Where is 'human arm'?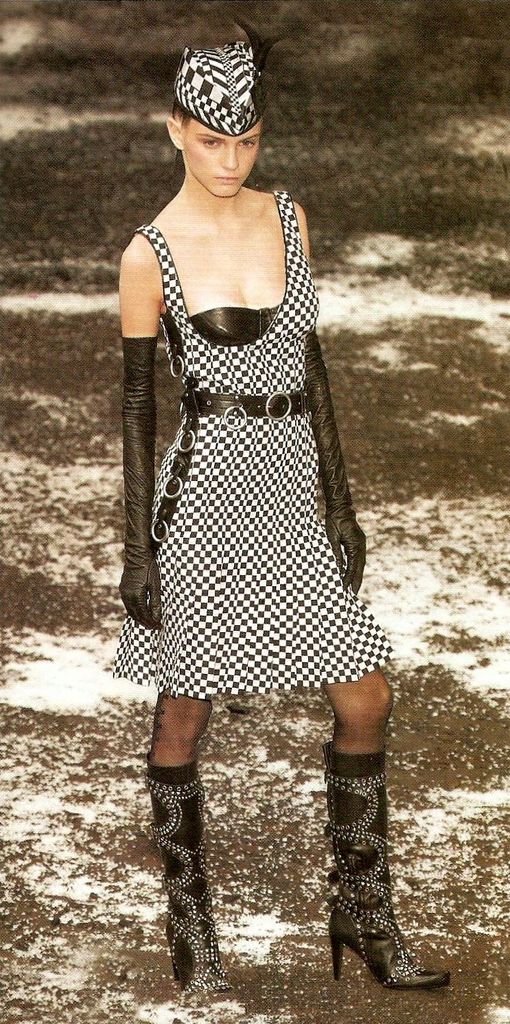
crop(115, 257, 162, 631).
